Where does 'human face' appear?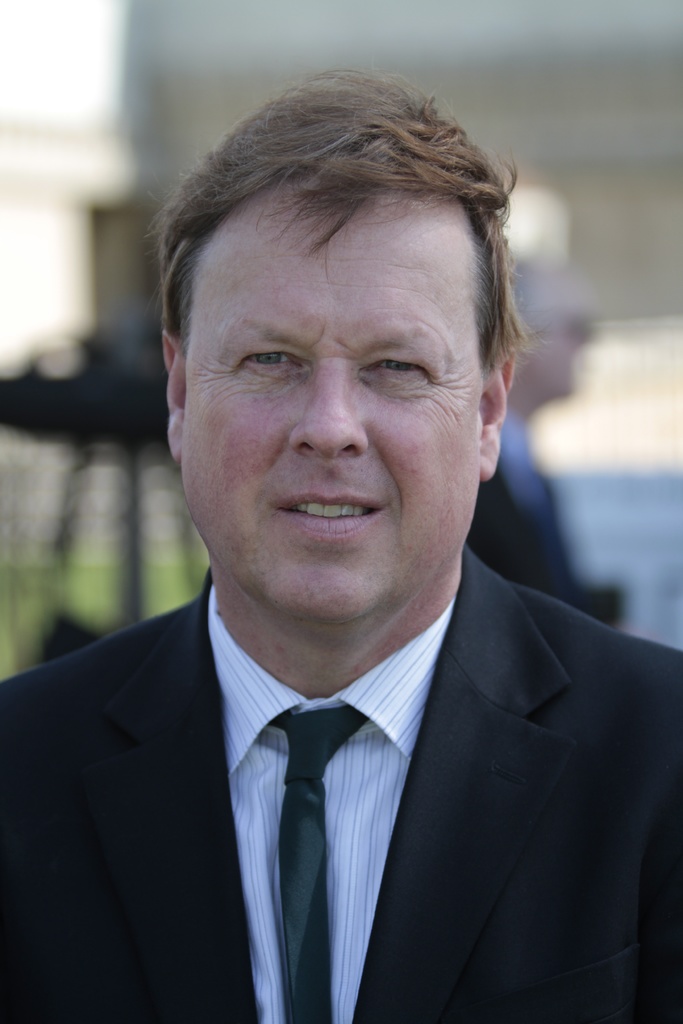
Appears at x1=183 y1=172 x2=490 y2=607.
